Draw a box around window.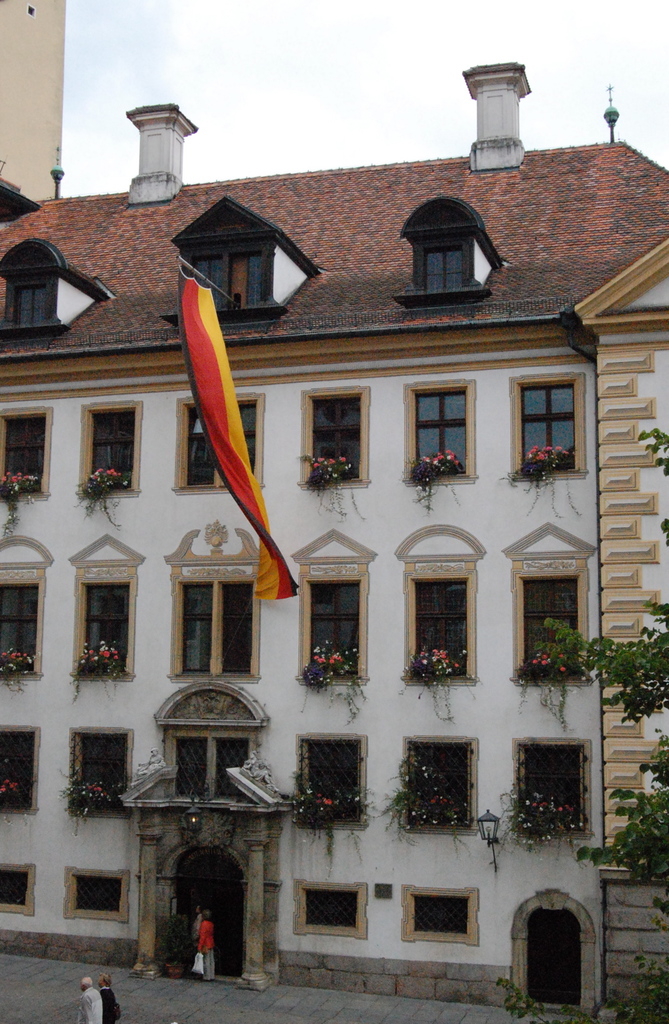
<region>520, 572, 589, 673</region>.
